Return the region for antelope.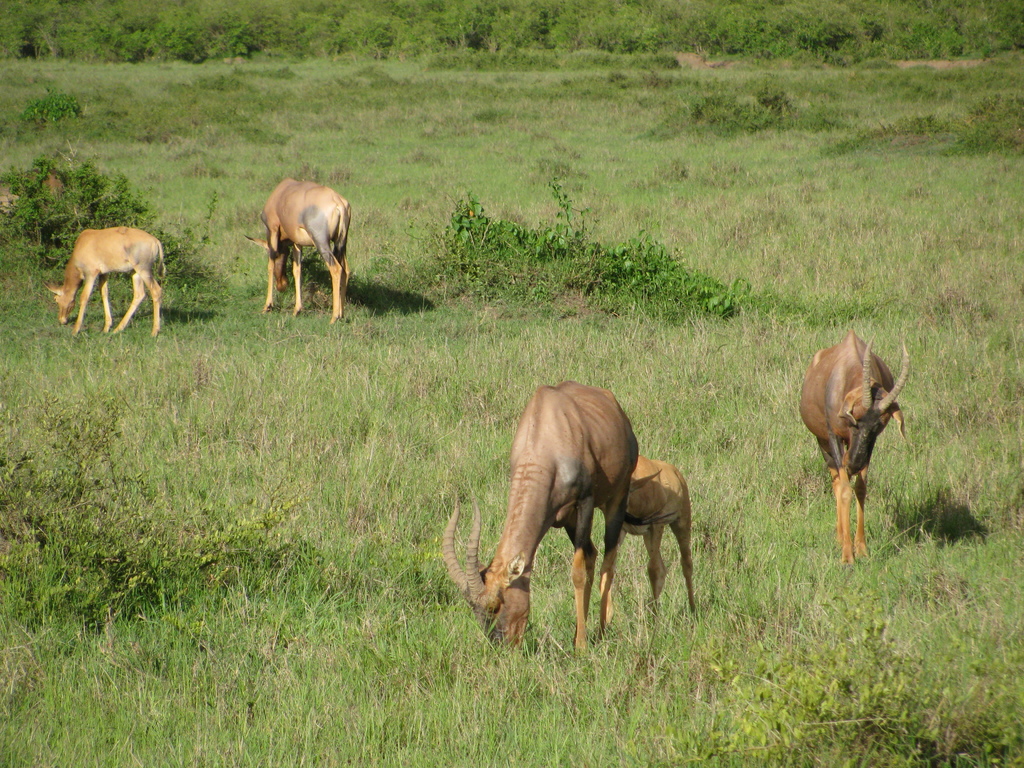
x1=265, y1=178, x2=351, y2=327.
